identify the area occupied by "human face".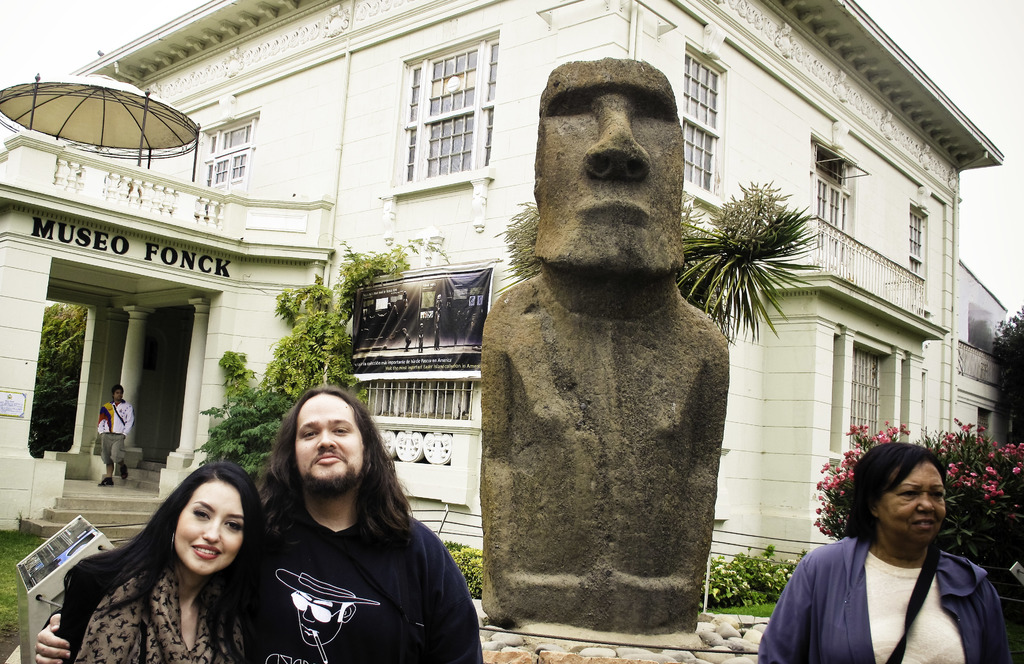
Area: [left=876, top=457, right=948, bottom=549].
